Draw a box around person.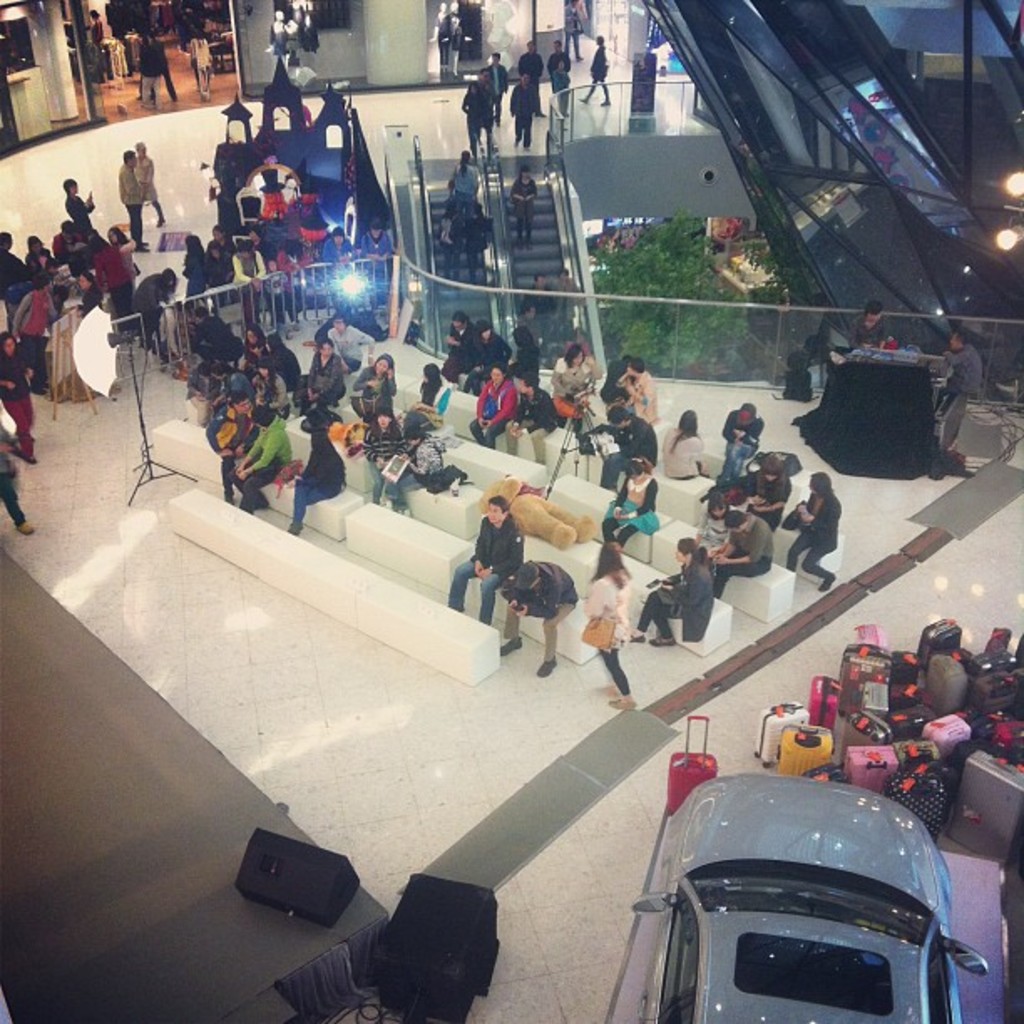
crop(494, 561, 577, 673).
